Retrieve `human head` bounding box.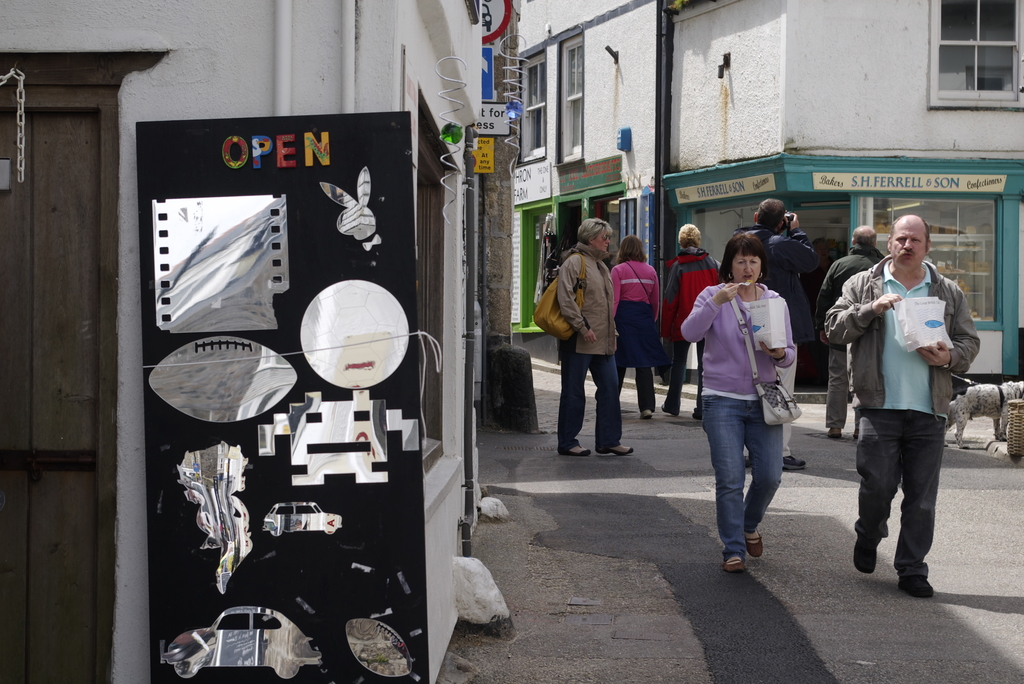
Bounding box: {"x1": 616, "y1": 234, "x2": 647, "y2": 266}.
